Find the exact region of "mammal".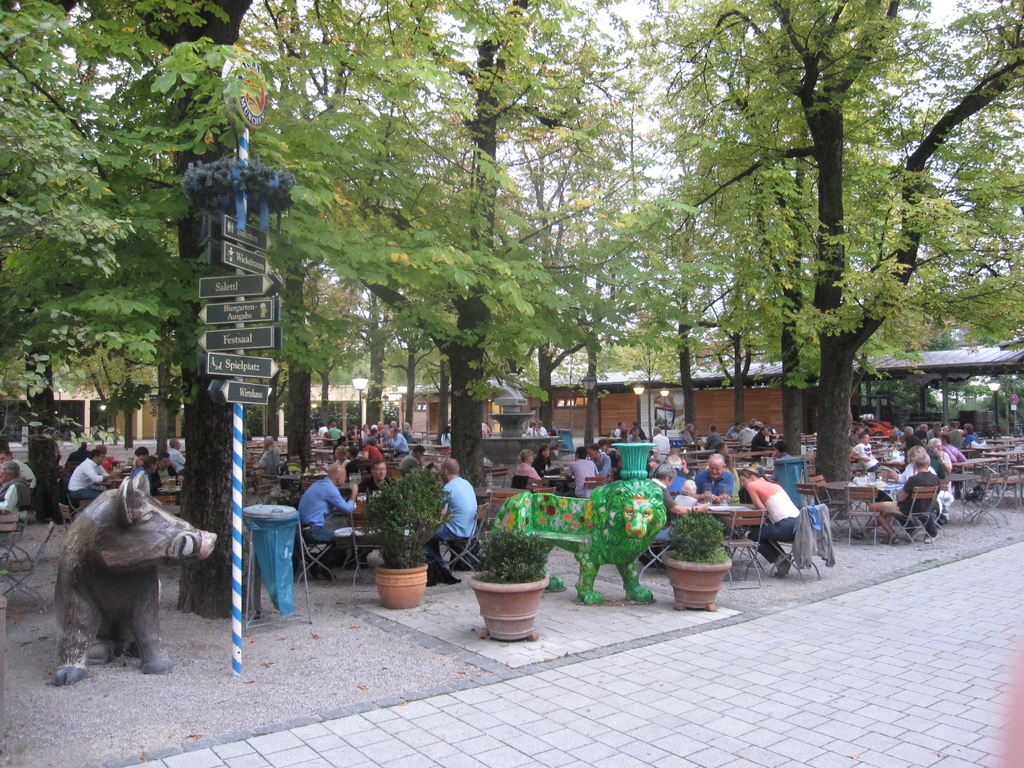
Exact region: {"x1": 602, "y1": 436, "x2": 615, "y2": 454}.
